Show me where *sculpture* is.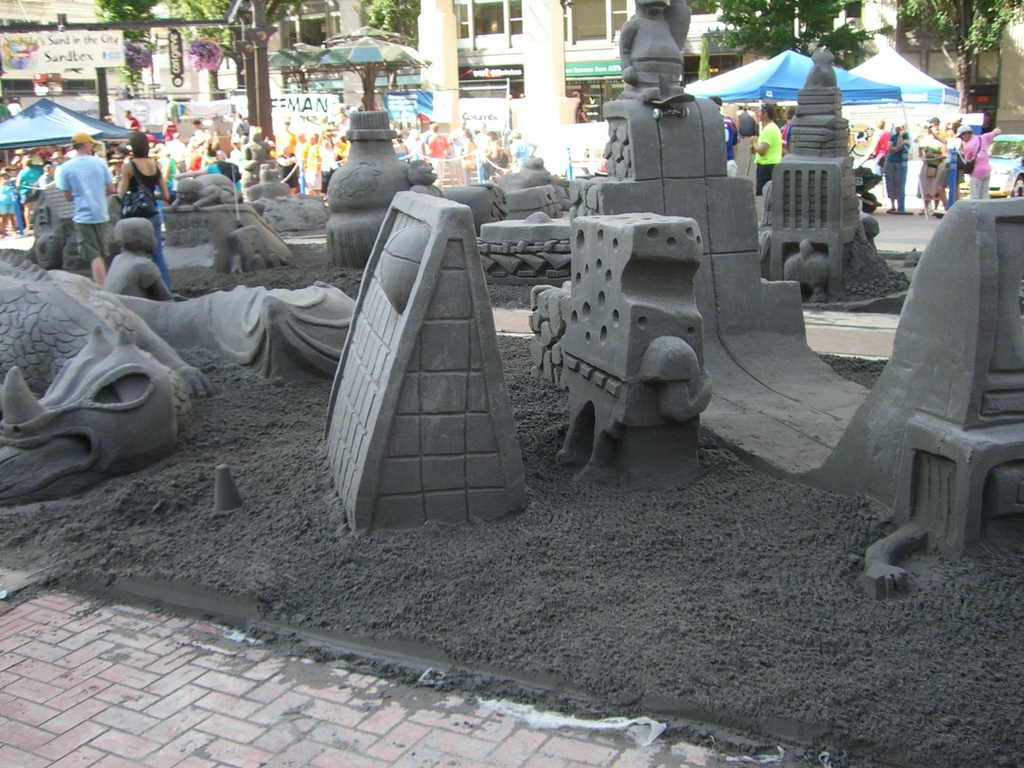
*sculpture* is at 168,175,253,221.
